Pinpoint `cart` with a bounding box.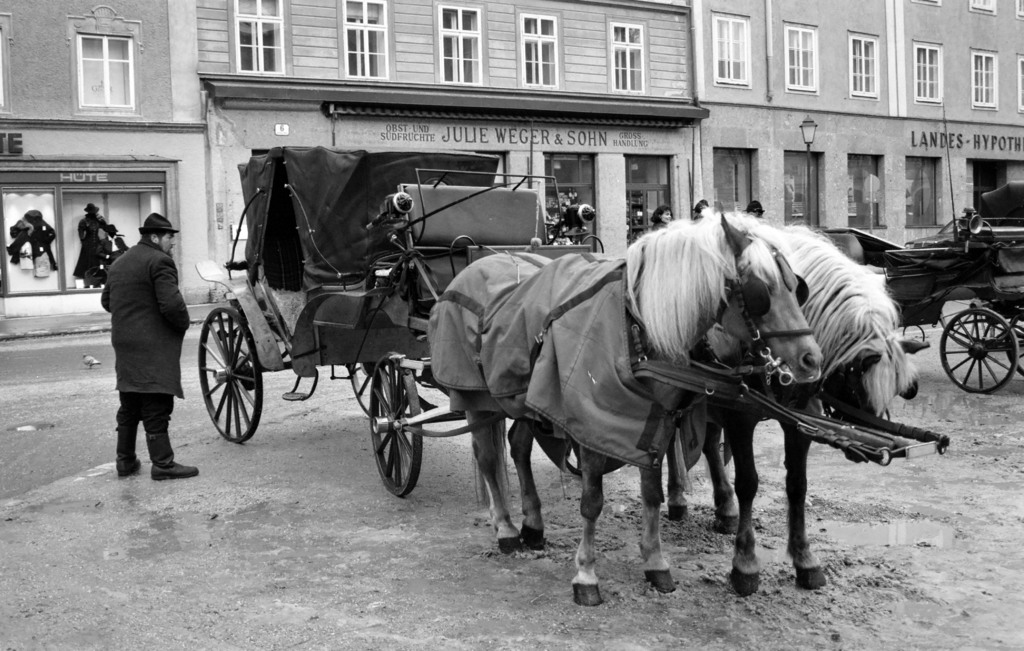
region(976, 181, 1023, 339).
